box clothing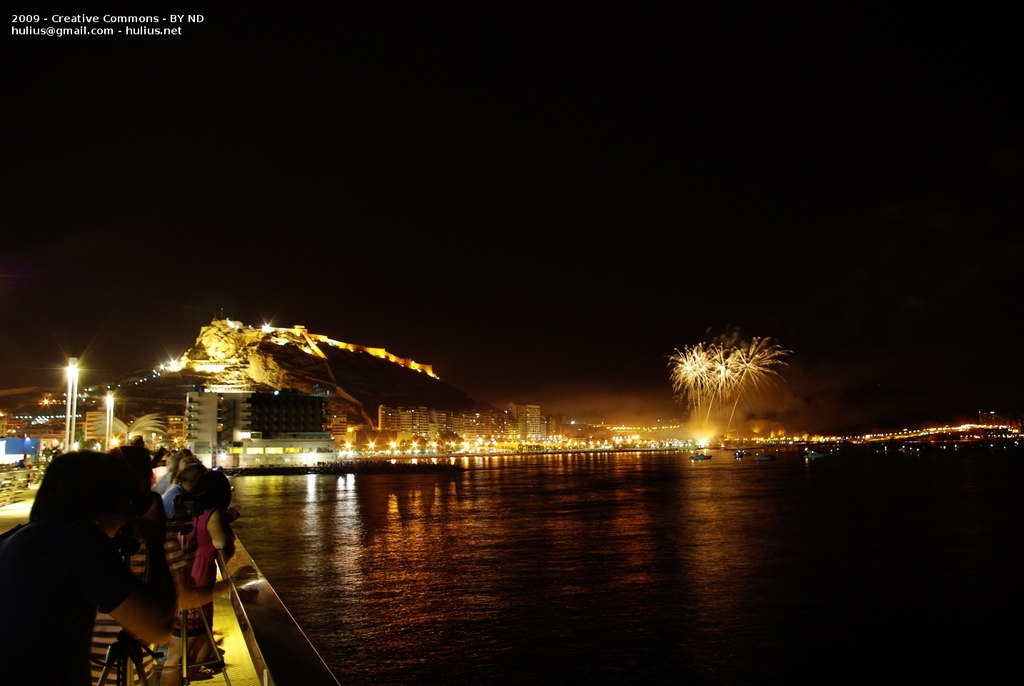
[167,480,189,523]
